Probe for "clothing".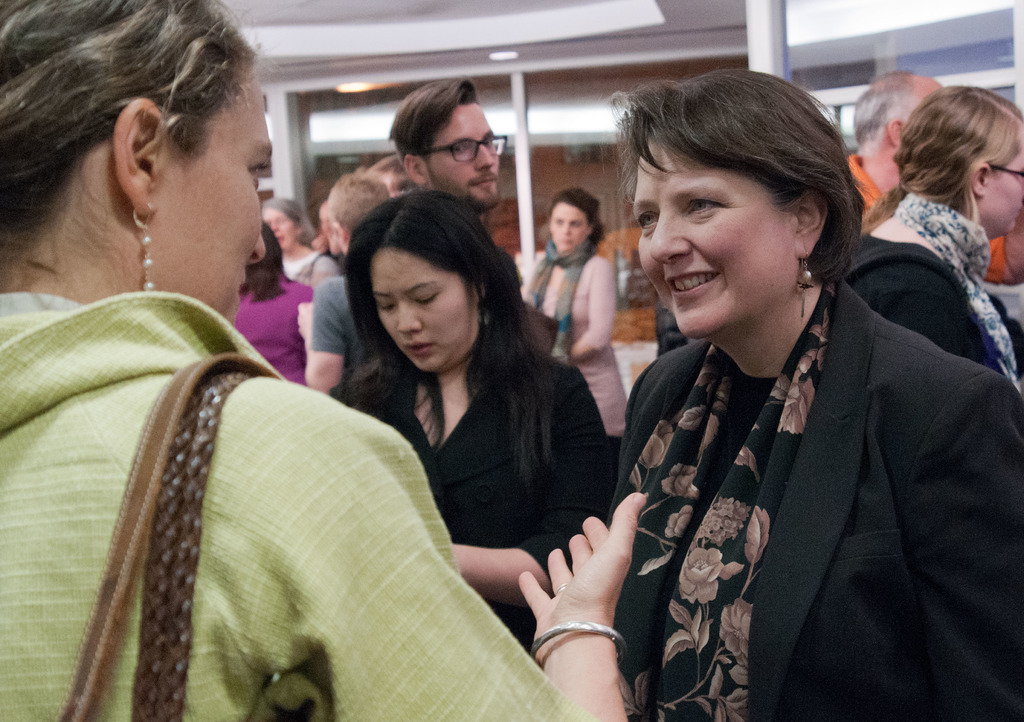
Probe result: bbox(838, 237, 1017, 381).
